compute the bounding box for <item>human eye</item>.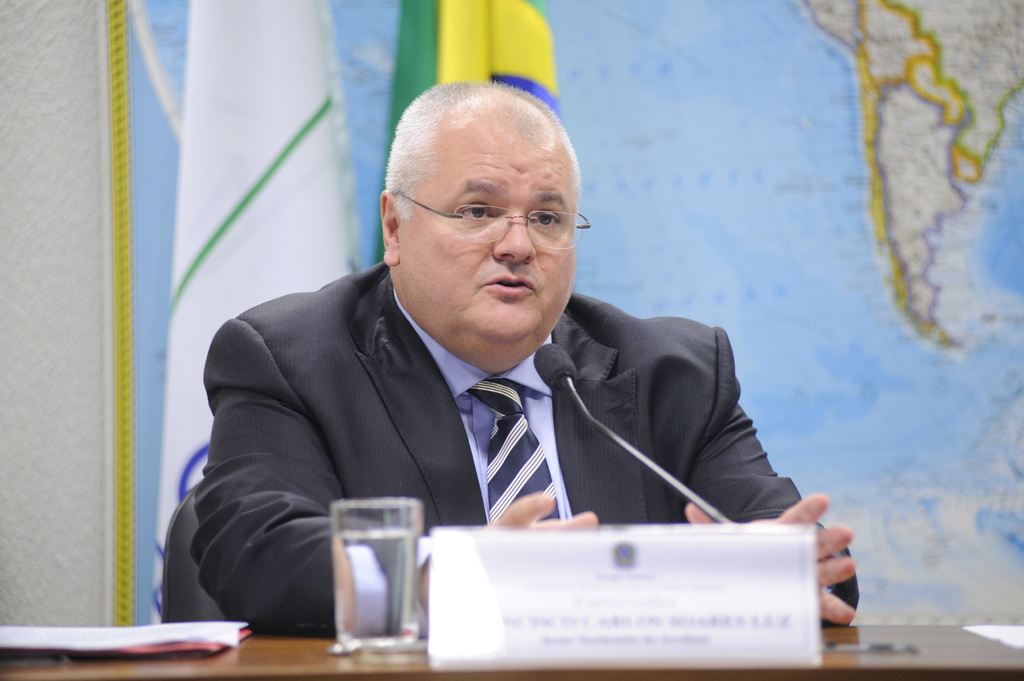
region(526, 204, 566, 234).
